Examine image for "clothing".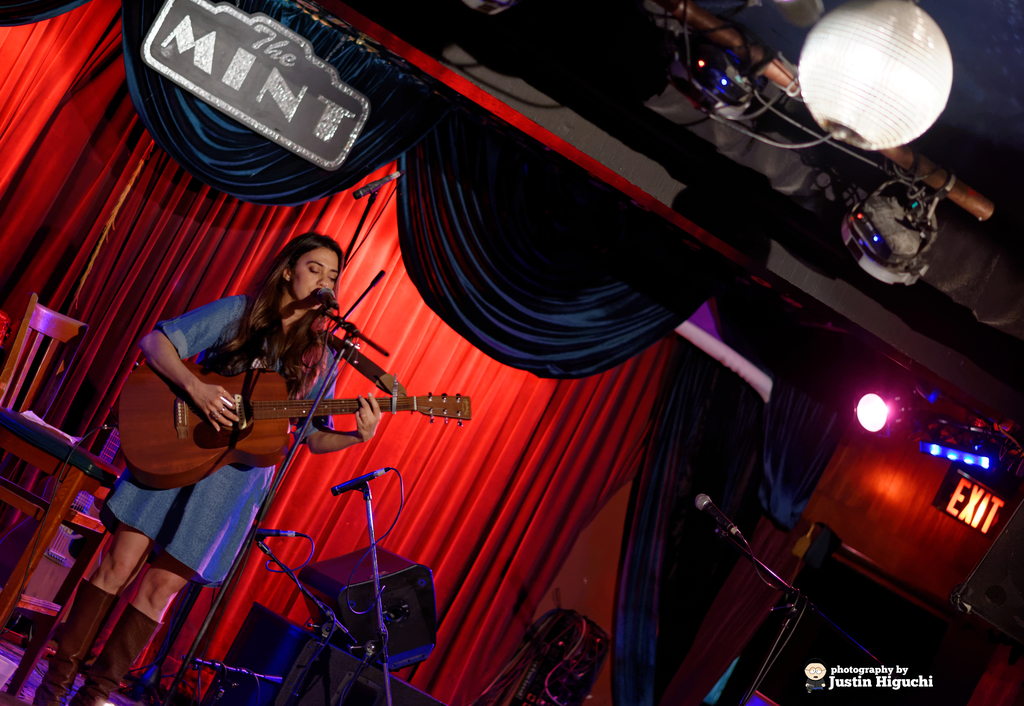
Examination result: <region>101, 289, 336, 591</region>.
